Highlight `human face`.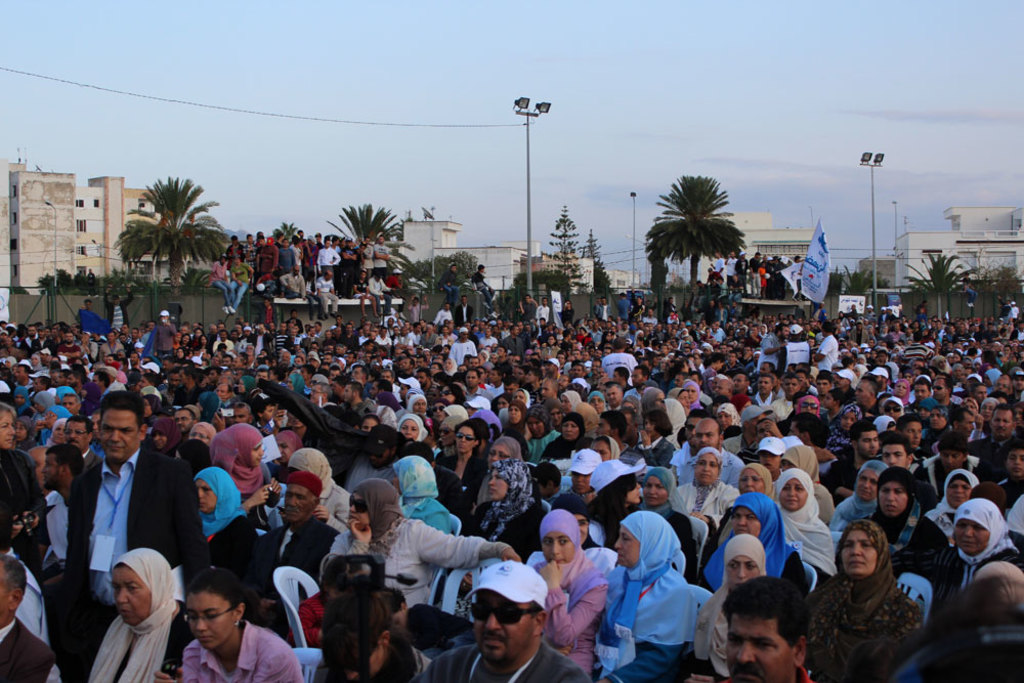
Highlighted region: 59, 397, 78, 417.
